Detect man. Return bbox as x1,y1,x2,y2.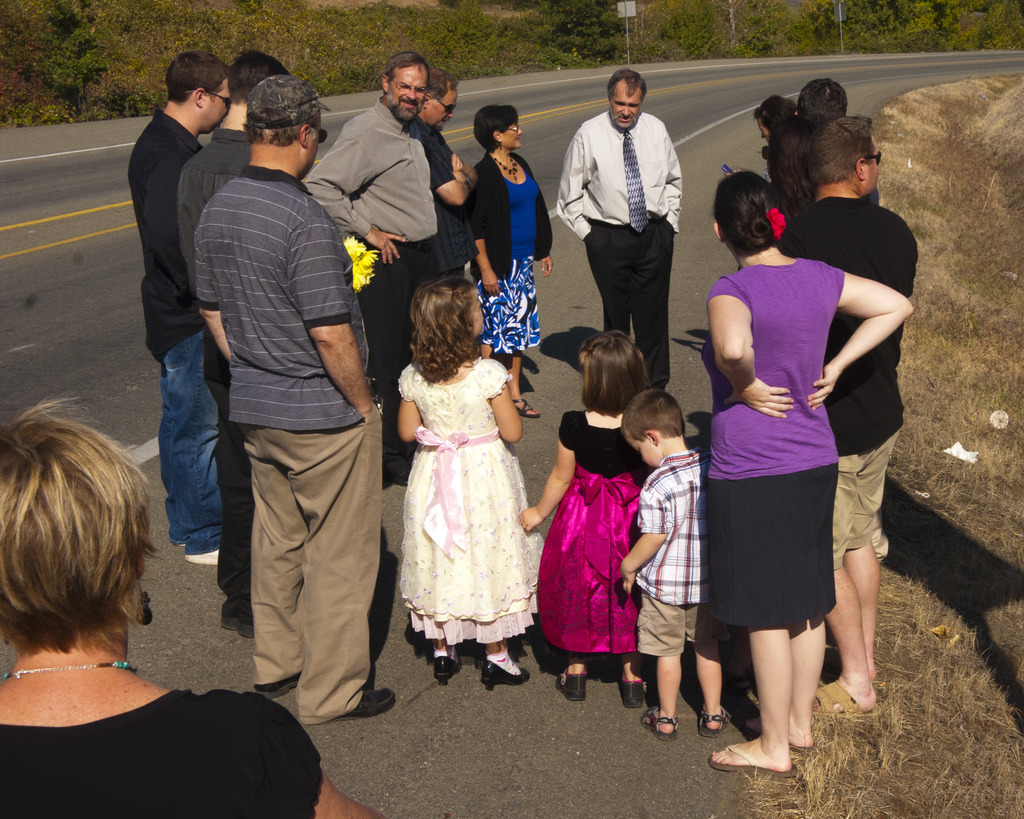
549,61,684,395.
